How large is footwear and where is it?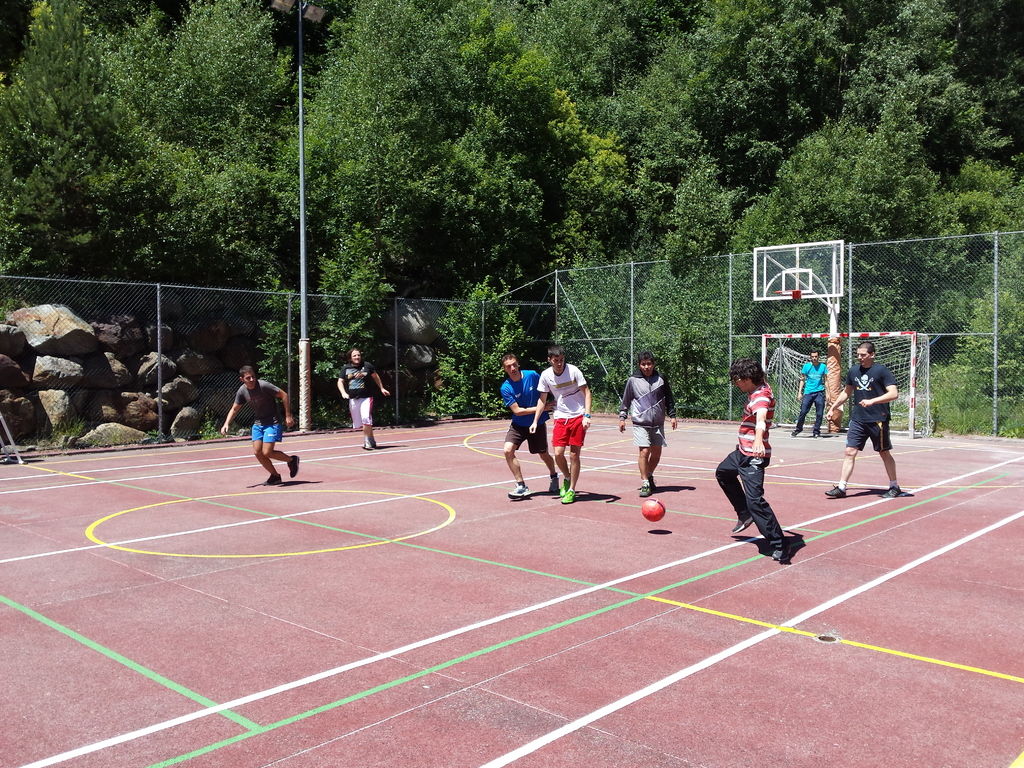
Bounding box: {"left": 283, "top": 455, "right": 300, "bottom": 480}.
